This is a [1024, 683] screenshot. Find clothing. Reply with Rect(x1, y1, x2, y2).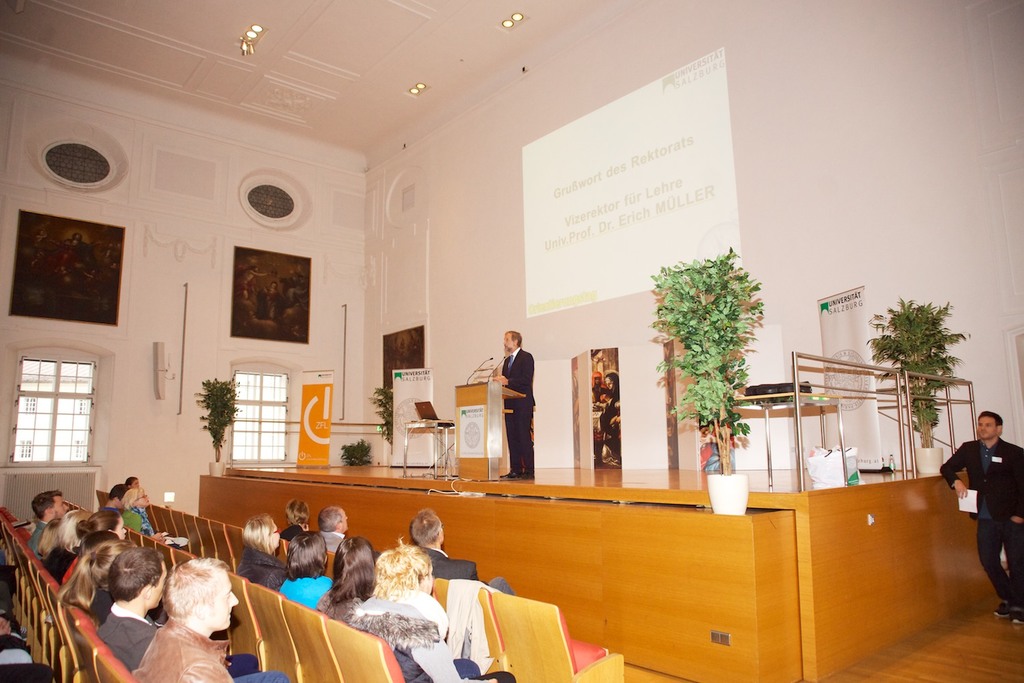
Rect(381, 583, 446, 640).
